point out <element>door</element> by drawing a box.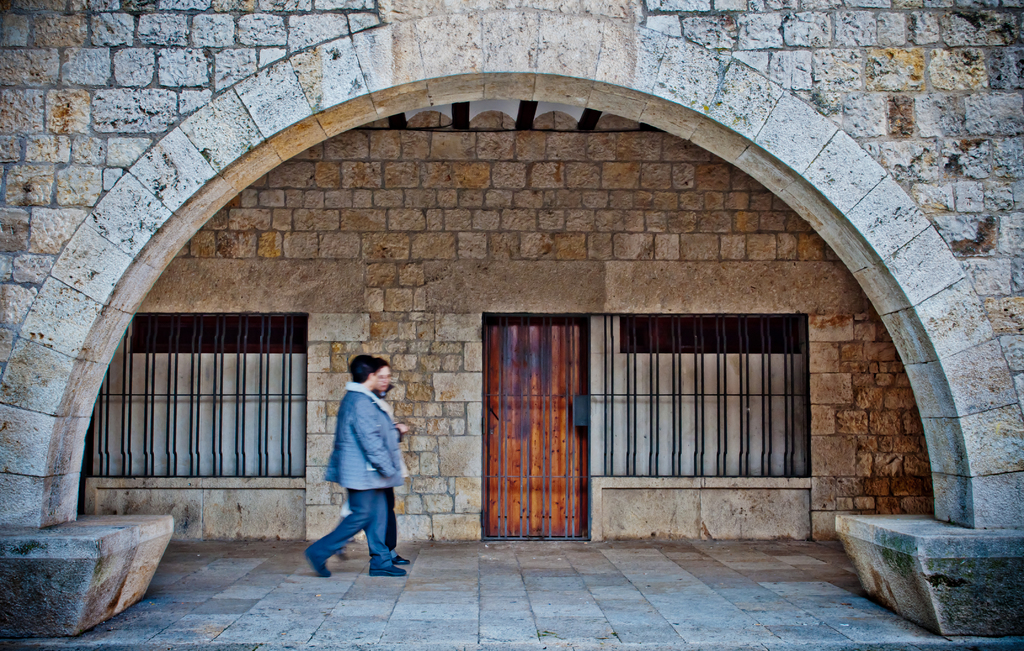
488, 321, 585, 539.
